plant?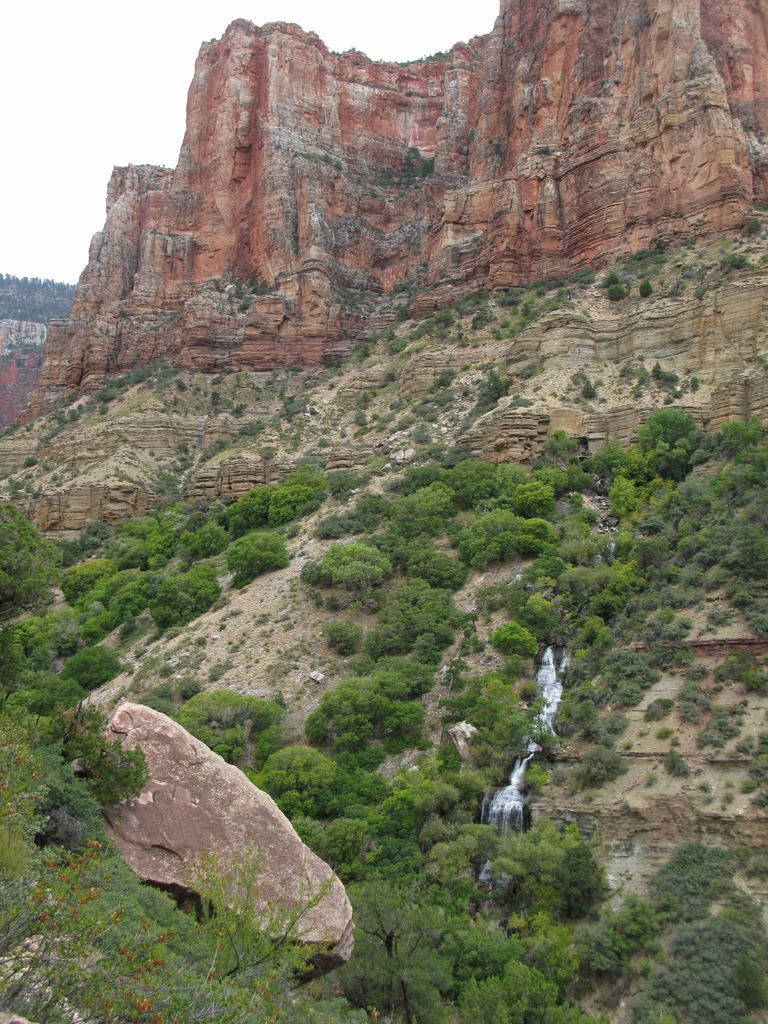
371,145,433,189
